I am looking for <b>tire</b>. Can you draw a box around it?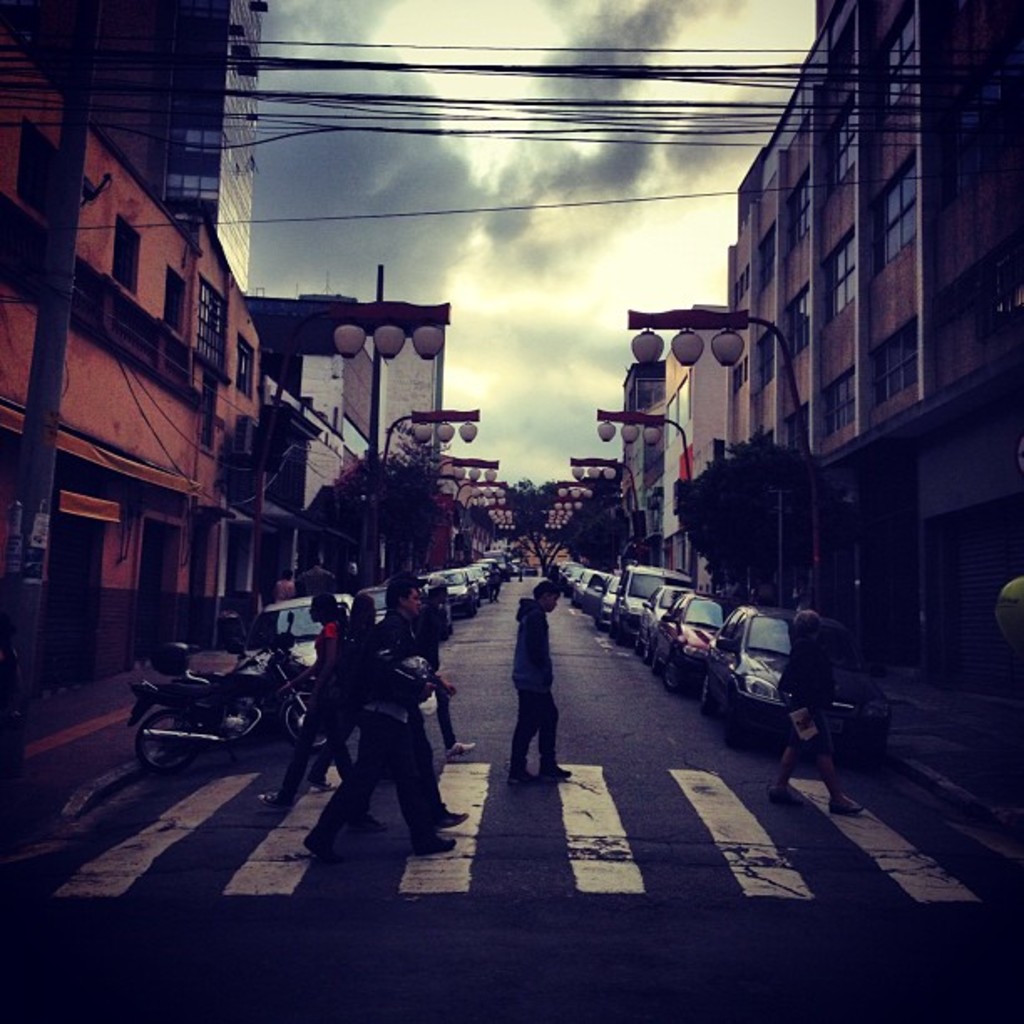
Sure, the bounding box is rect(867, 730, 883, 756).
